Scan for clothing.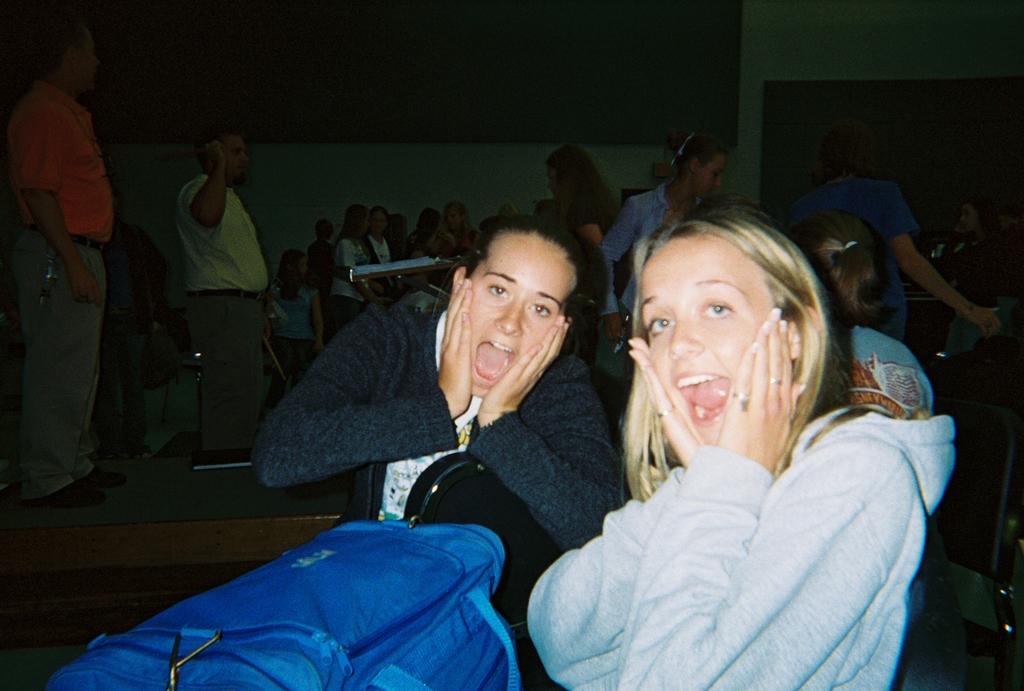
Scan result: region(787, 177, 923, 336).
